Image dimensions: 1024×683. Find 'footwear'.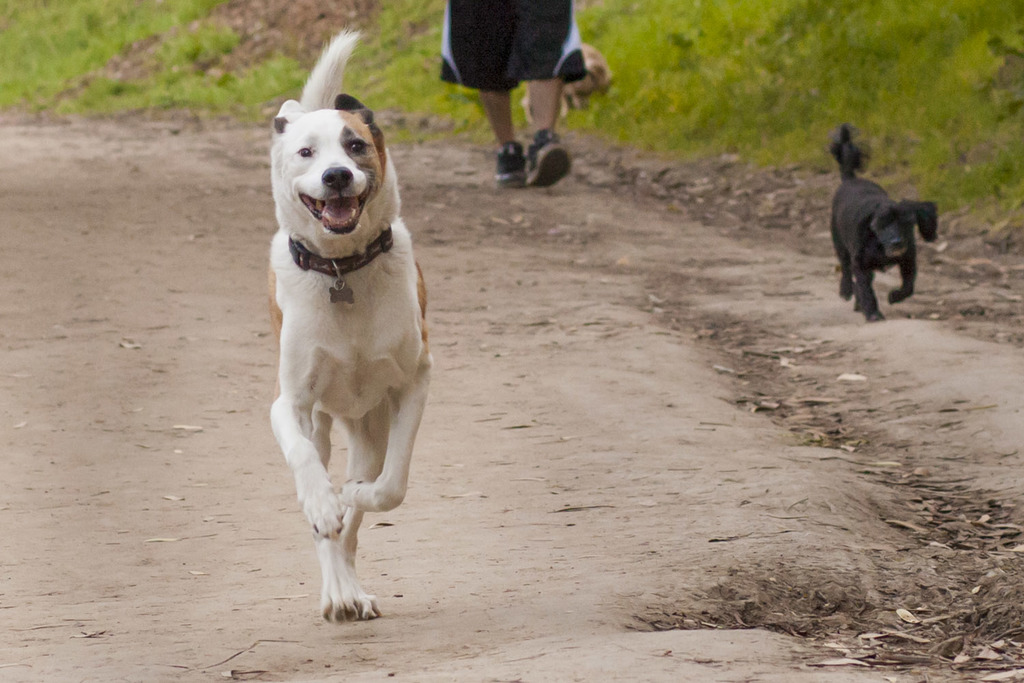
[526, 123, 571, 190].
